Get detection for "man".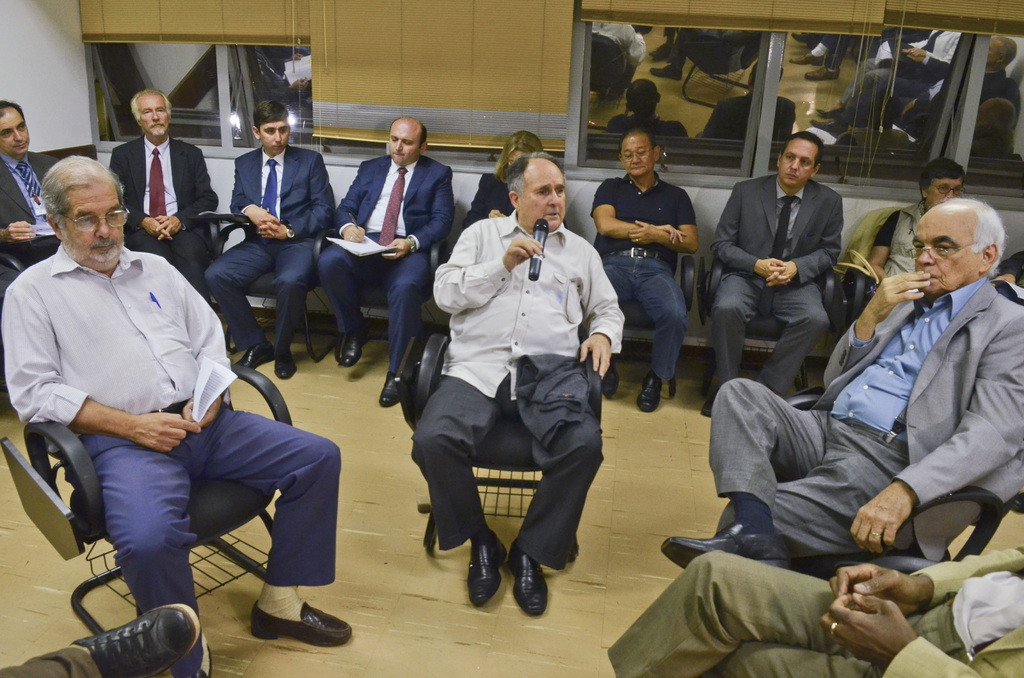
Detection: box(209, 95, 334, 376).
